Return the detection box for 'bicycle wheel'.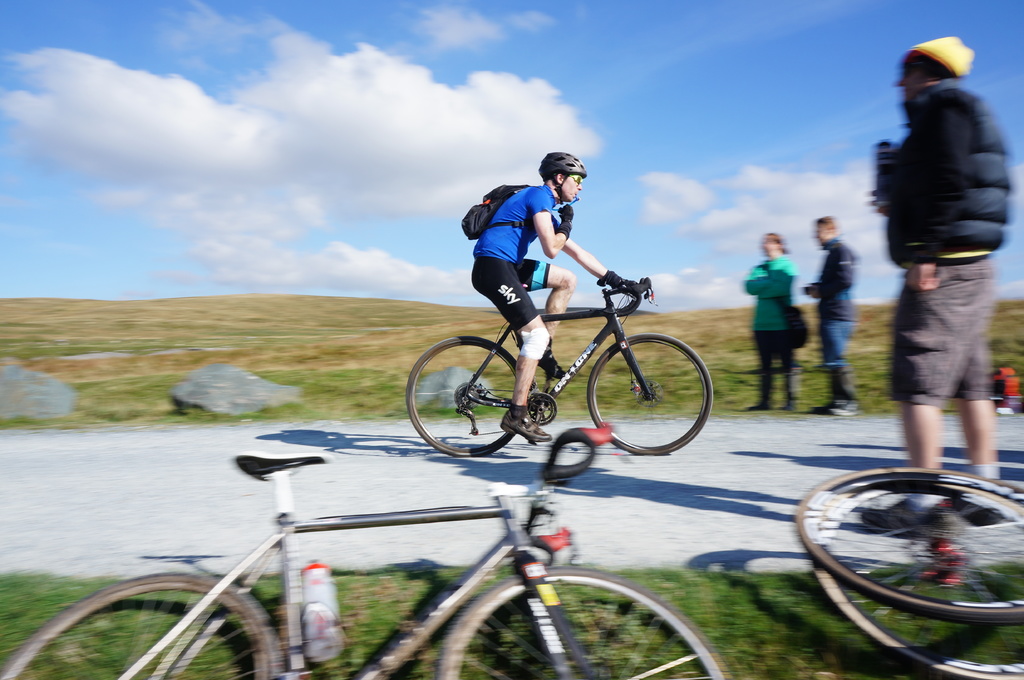
l=812, t=487, r=1023, b=679.
